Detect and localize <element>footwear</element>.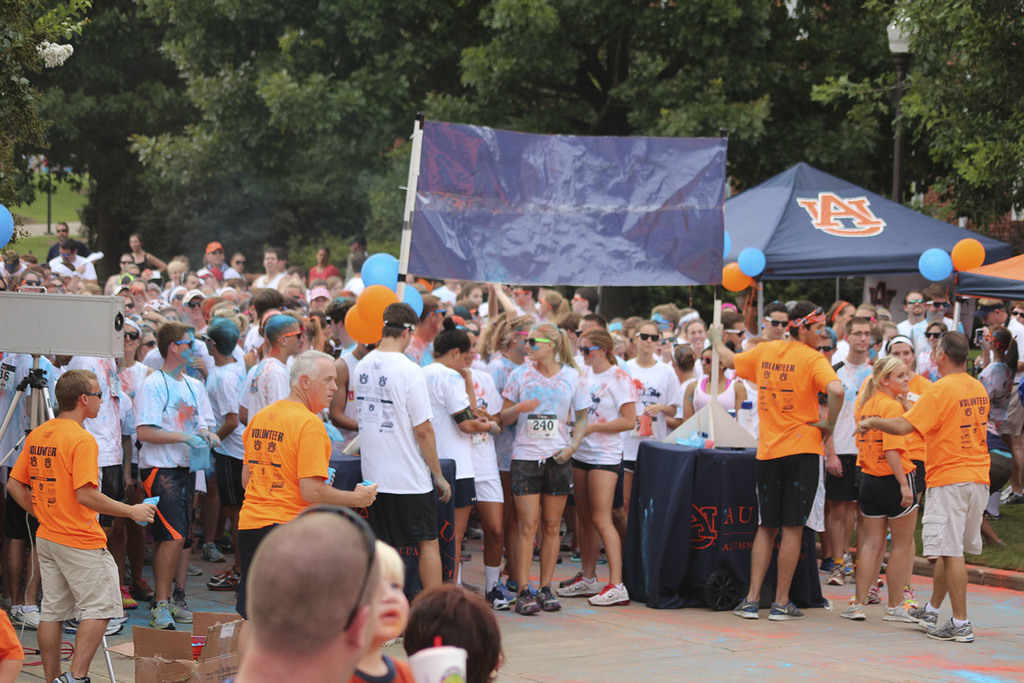
Localized at rect(121, 588, 138, 610).
